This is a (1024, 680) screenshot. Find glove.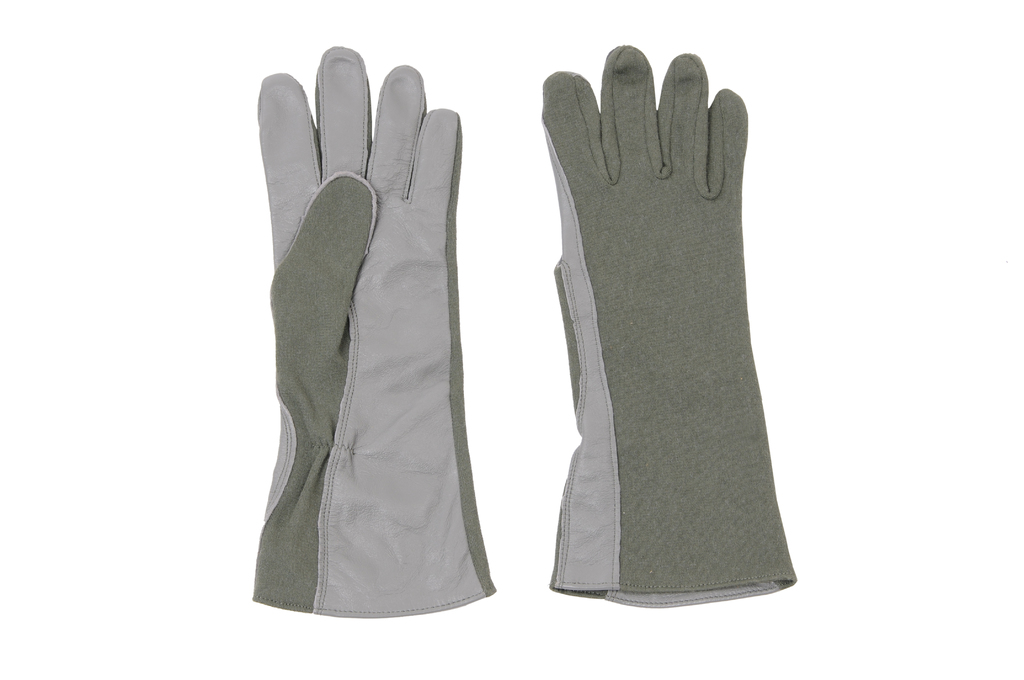
Bounding box: (x1=544, y1=44, x2=803, y2=613).
